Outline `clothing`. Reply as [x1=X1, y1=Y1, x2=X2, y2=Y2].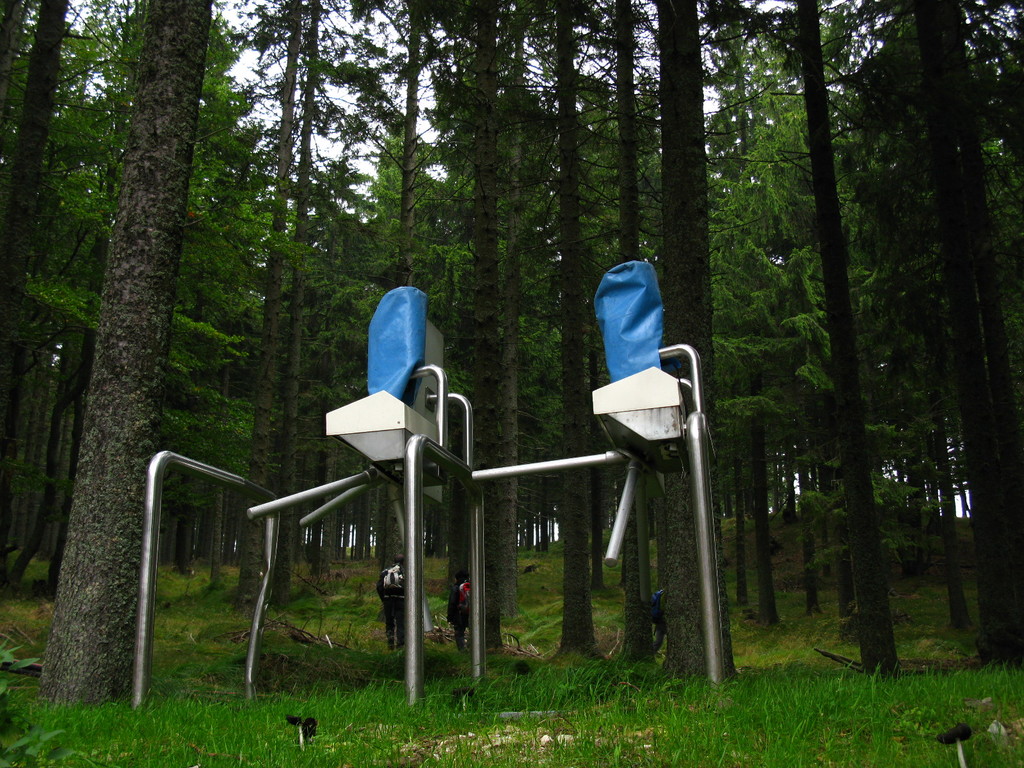
[x1=650, y1=588, x2=665, y2=652].
